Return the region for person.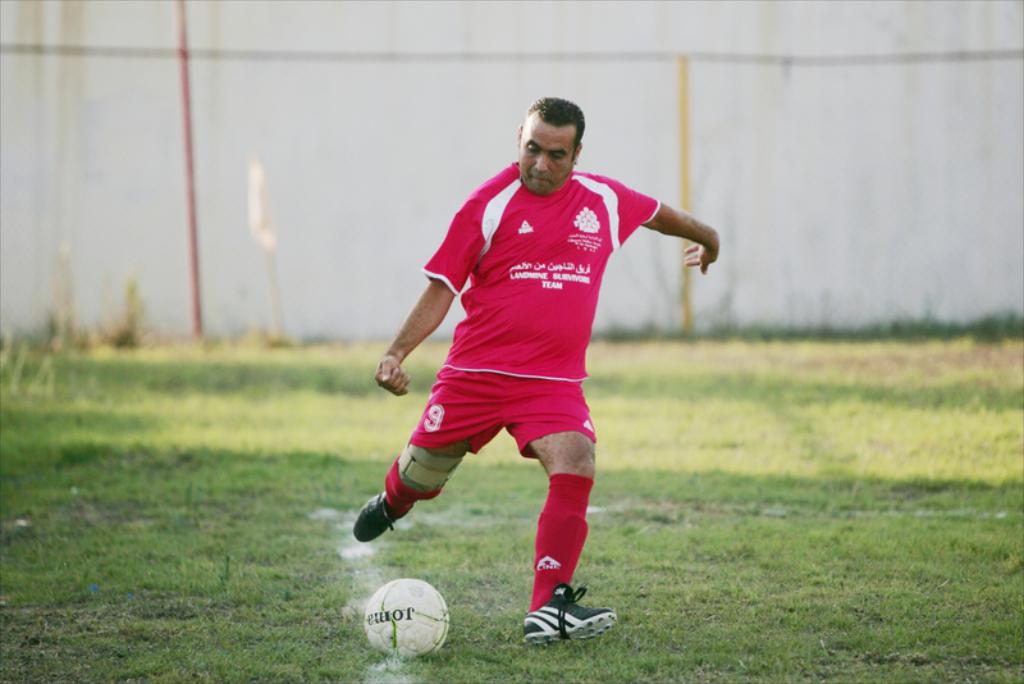
360/94/701/638.
